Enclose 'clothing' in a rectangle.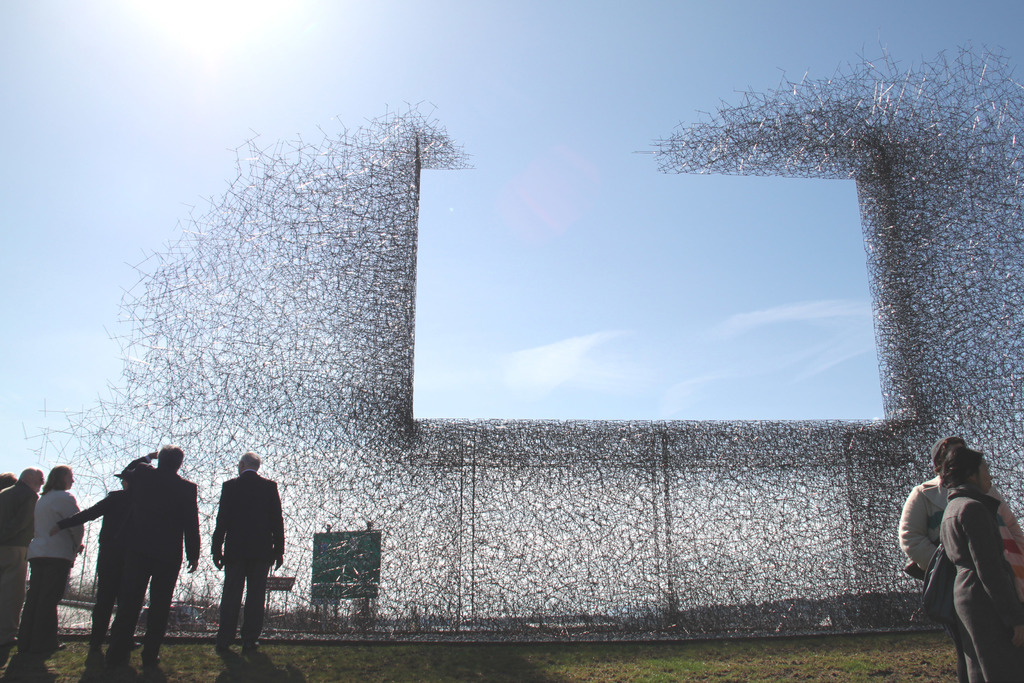
[56,486,143,662].
